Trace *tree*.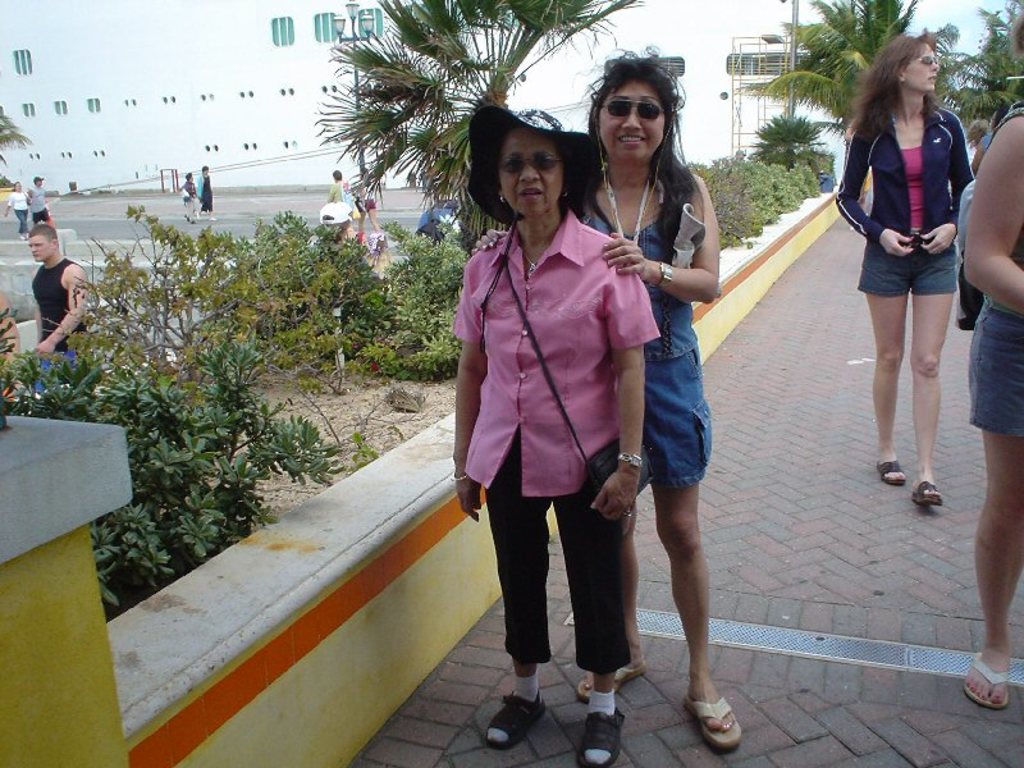
Traced to l=727, t=0, r=916, b=129.
